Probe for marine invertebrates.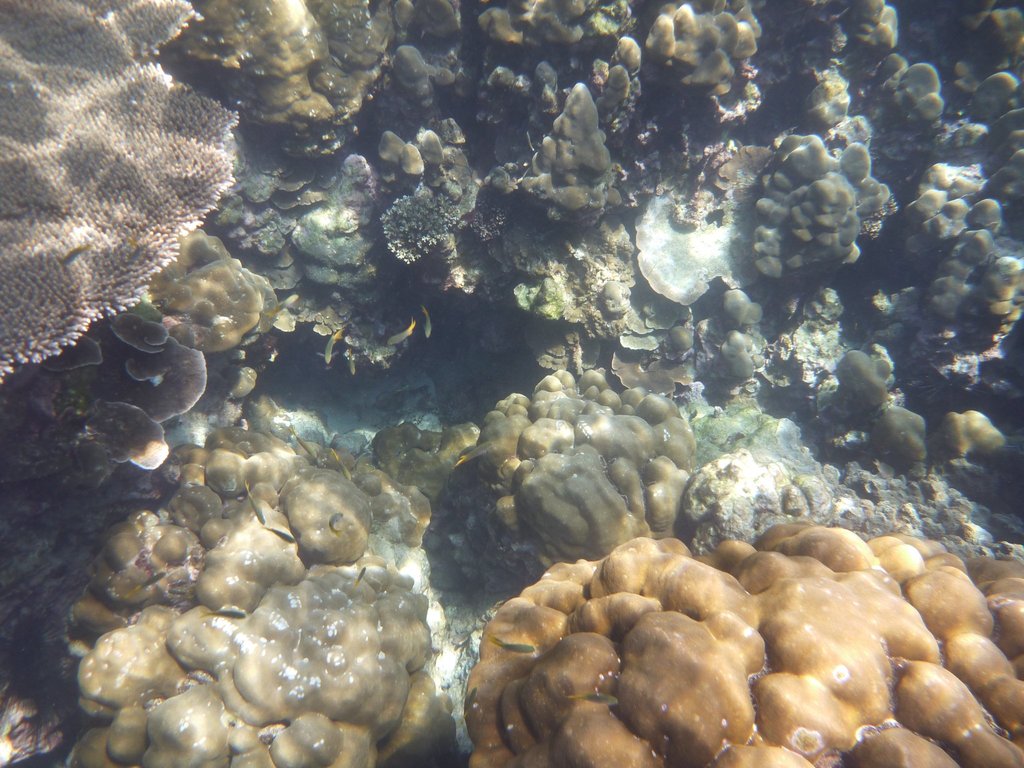
Probe result: bbox=(621, 8, 793, 136).
